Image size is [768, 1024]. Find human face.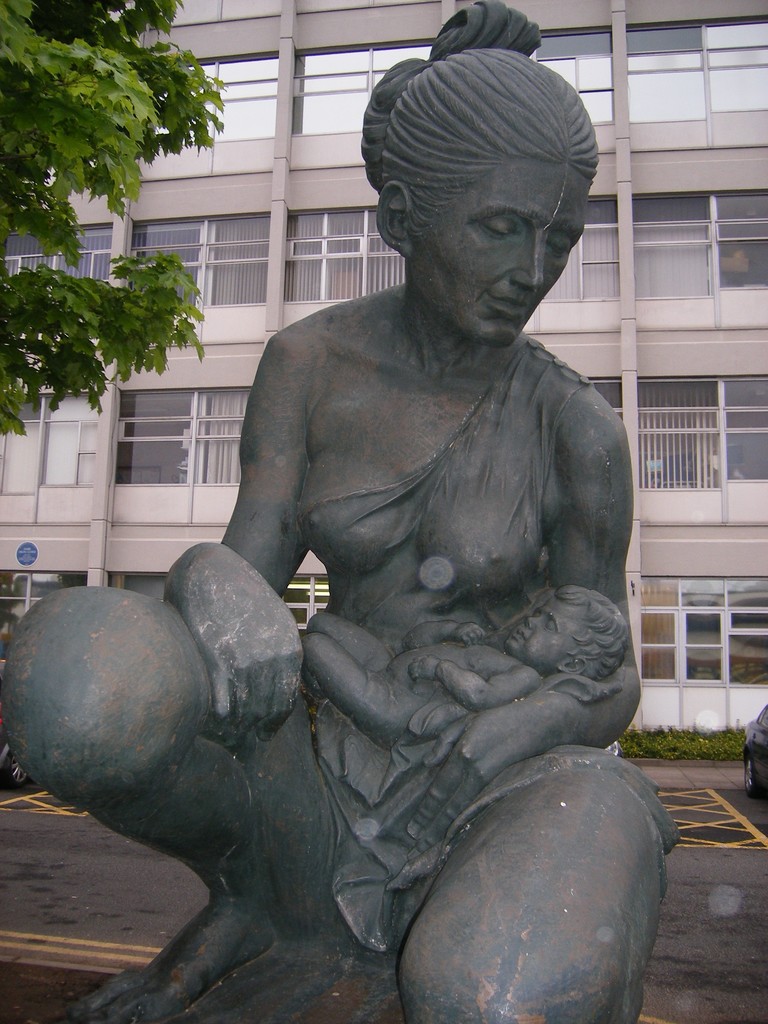
502,600,586,669.
